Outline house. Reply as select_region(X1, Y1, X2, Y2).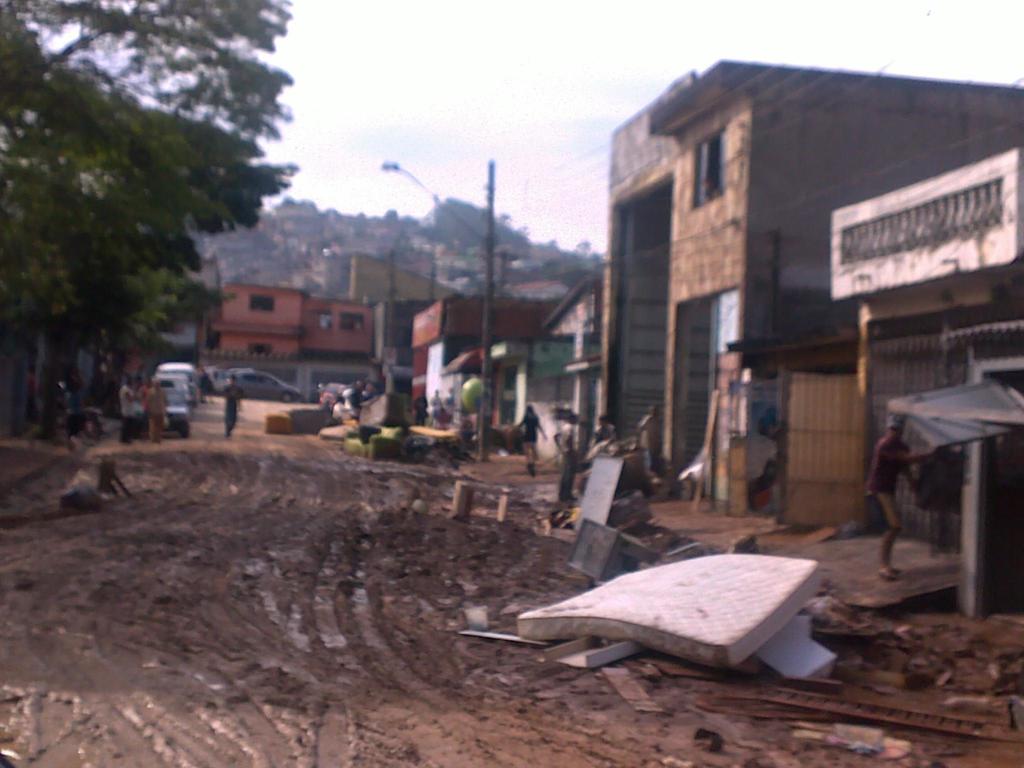
select_region(281, 244, 461, 308).
